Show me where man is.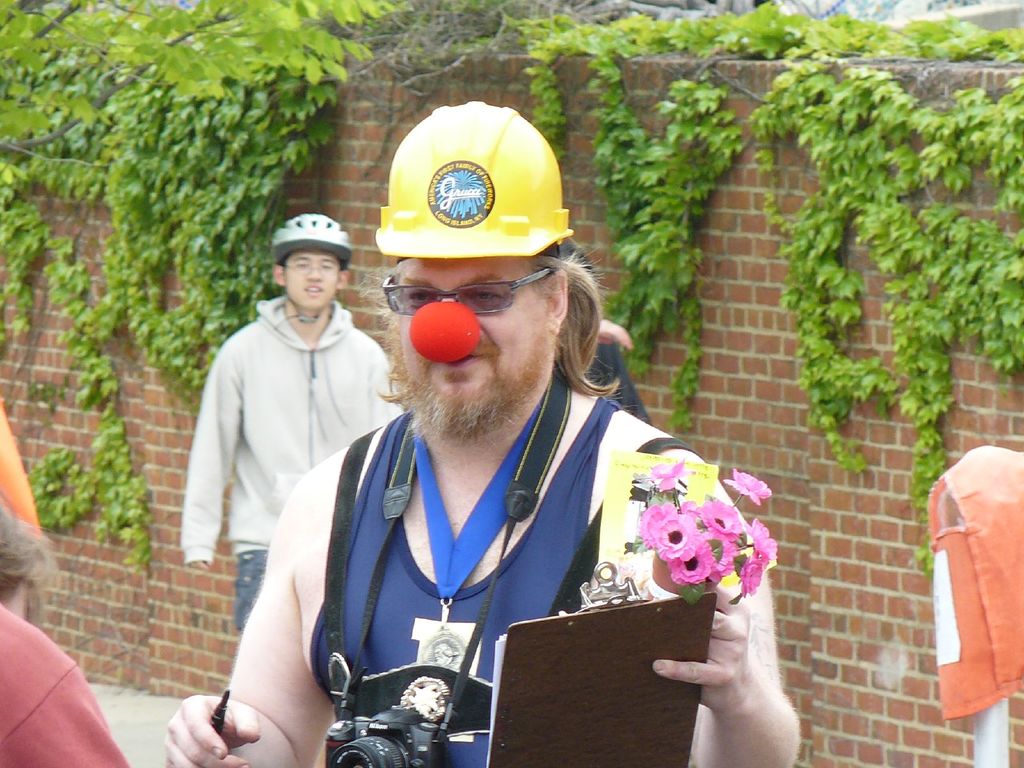
man is at 182:214:407:637.
